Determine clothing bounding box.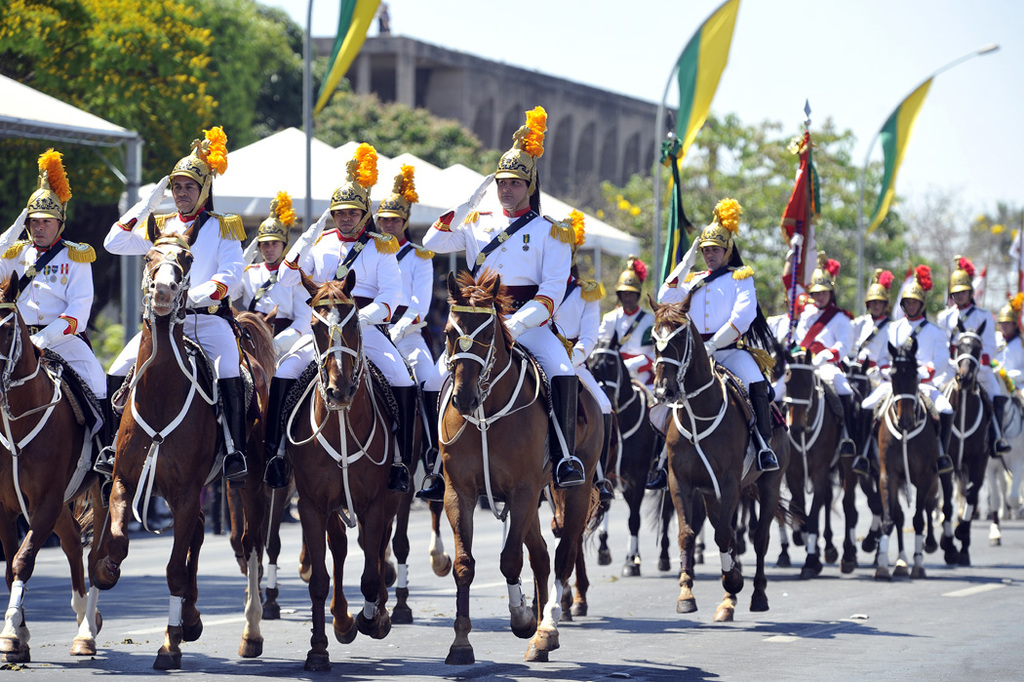
Determined: 874 321 945 421.
